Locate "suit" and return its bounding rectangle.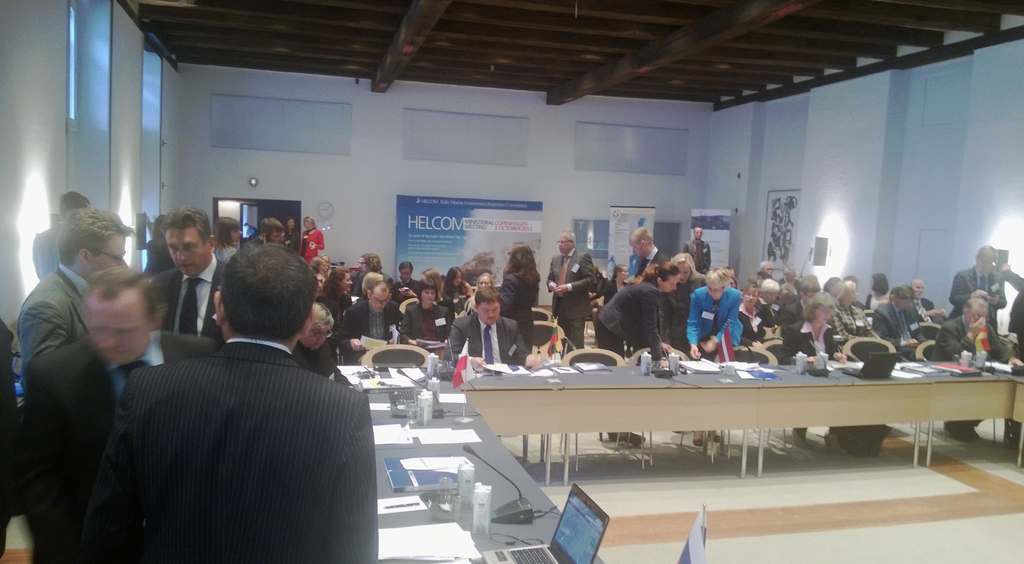
<bbox>16, 266, 96, 391</bbox>.
